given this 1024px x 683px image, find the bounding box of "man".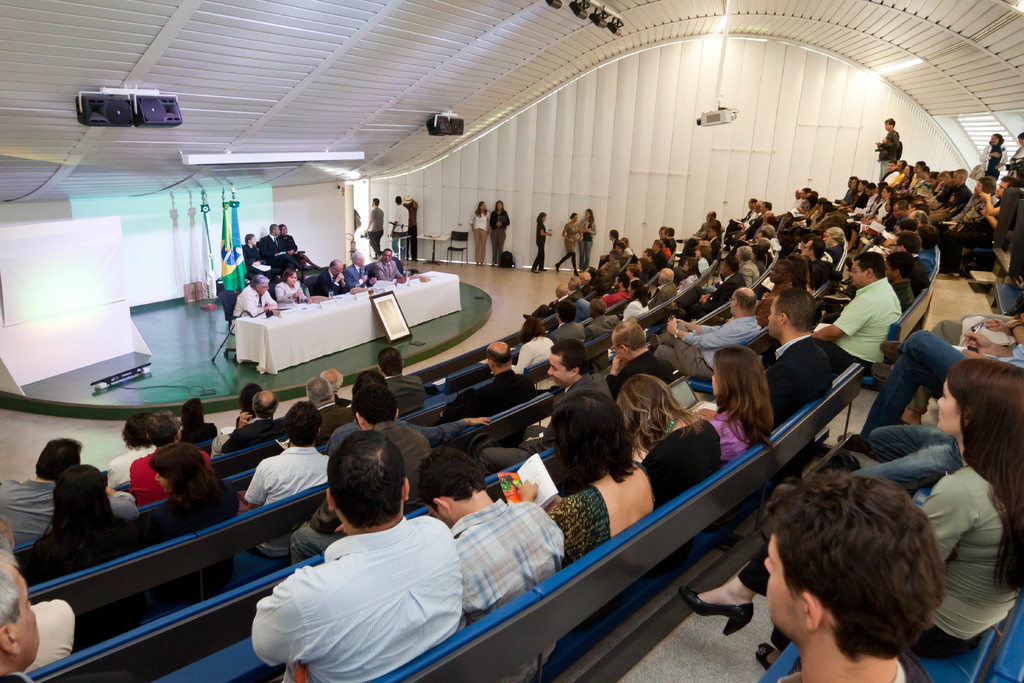
crop(650, 262, 674, 308).
